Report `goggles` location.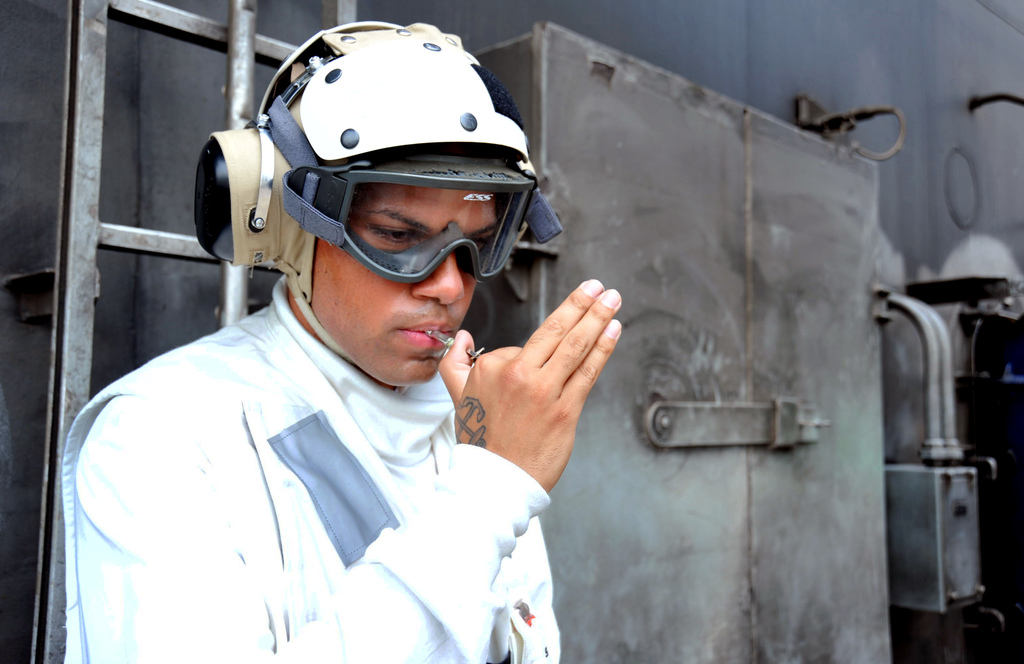
Report: region(282, 181, 554, 300).
